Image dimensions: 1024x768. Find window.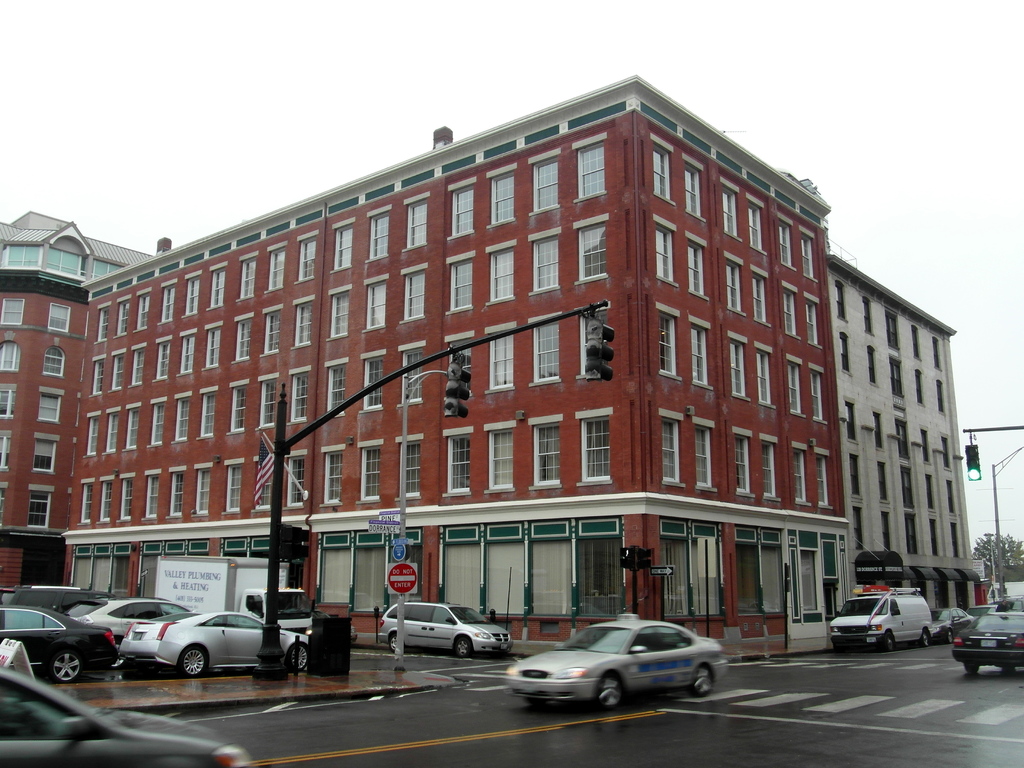
bbox(405, 198, 427, 250).
